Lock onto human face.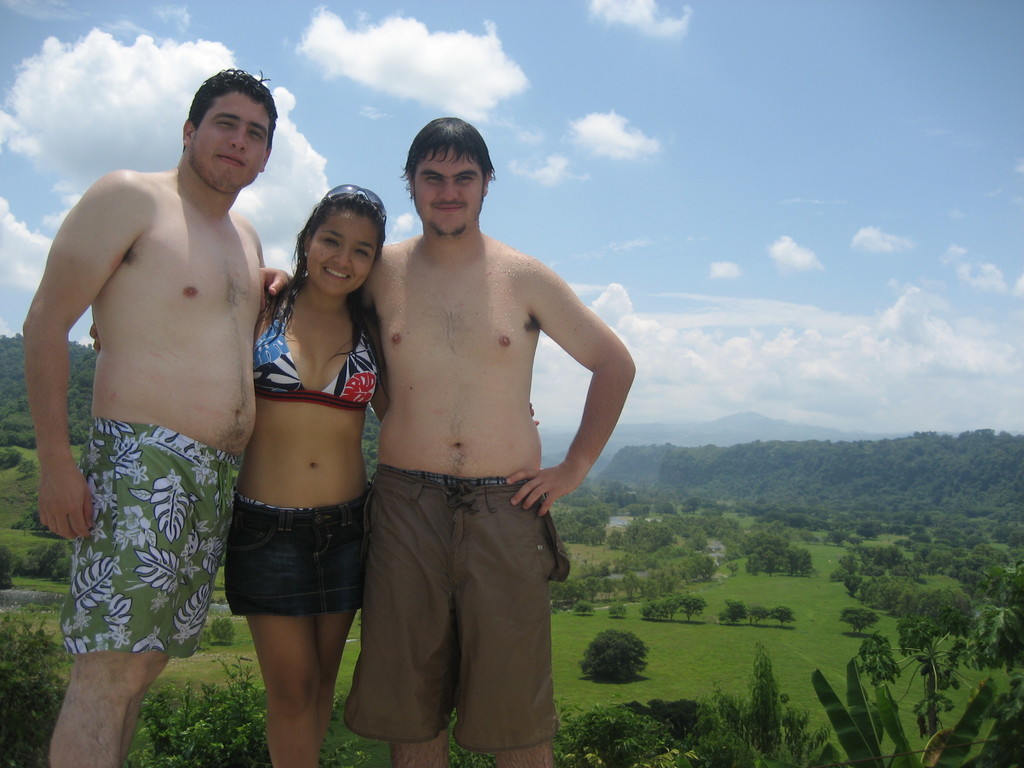
Locked: 305,214,378,292.
